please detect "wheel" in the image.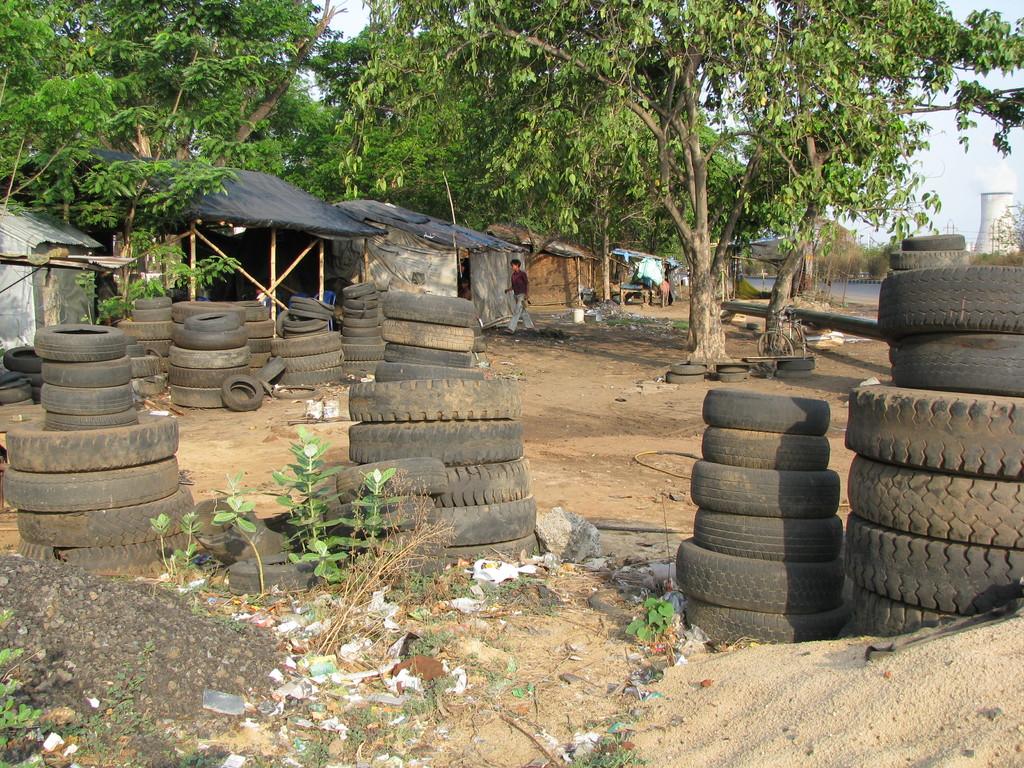
rect(170, 302, 246, 323).
